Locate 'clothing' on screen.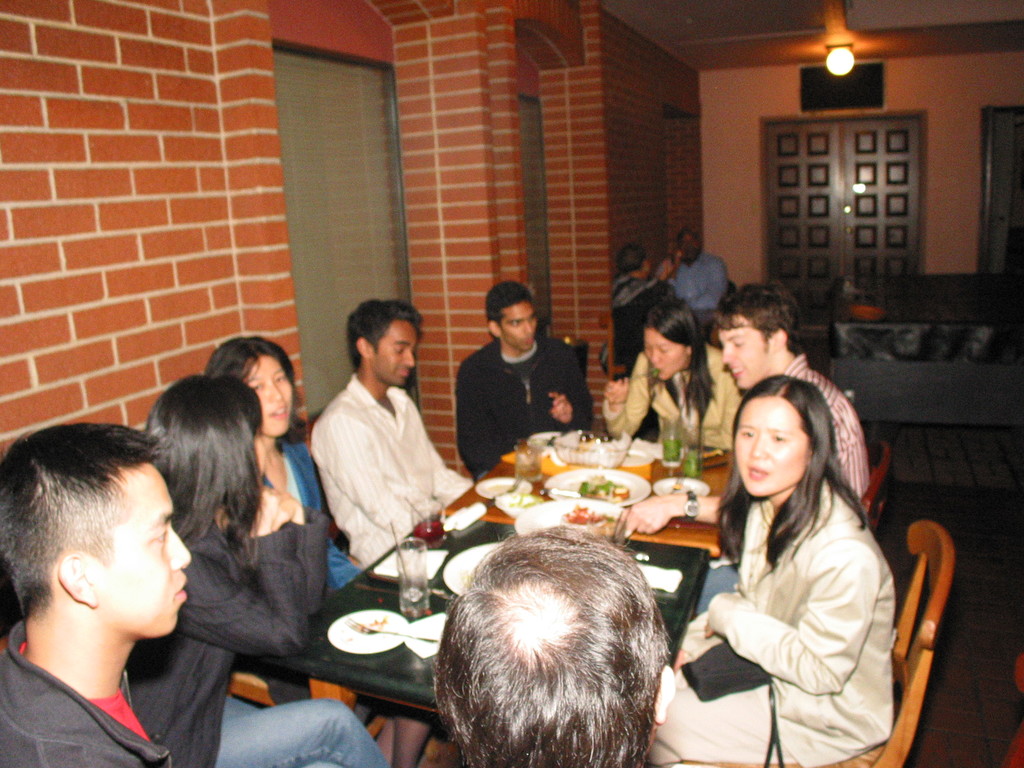
On screen at [x1=310, y1=377, x2=472, y2=563].
